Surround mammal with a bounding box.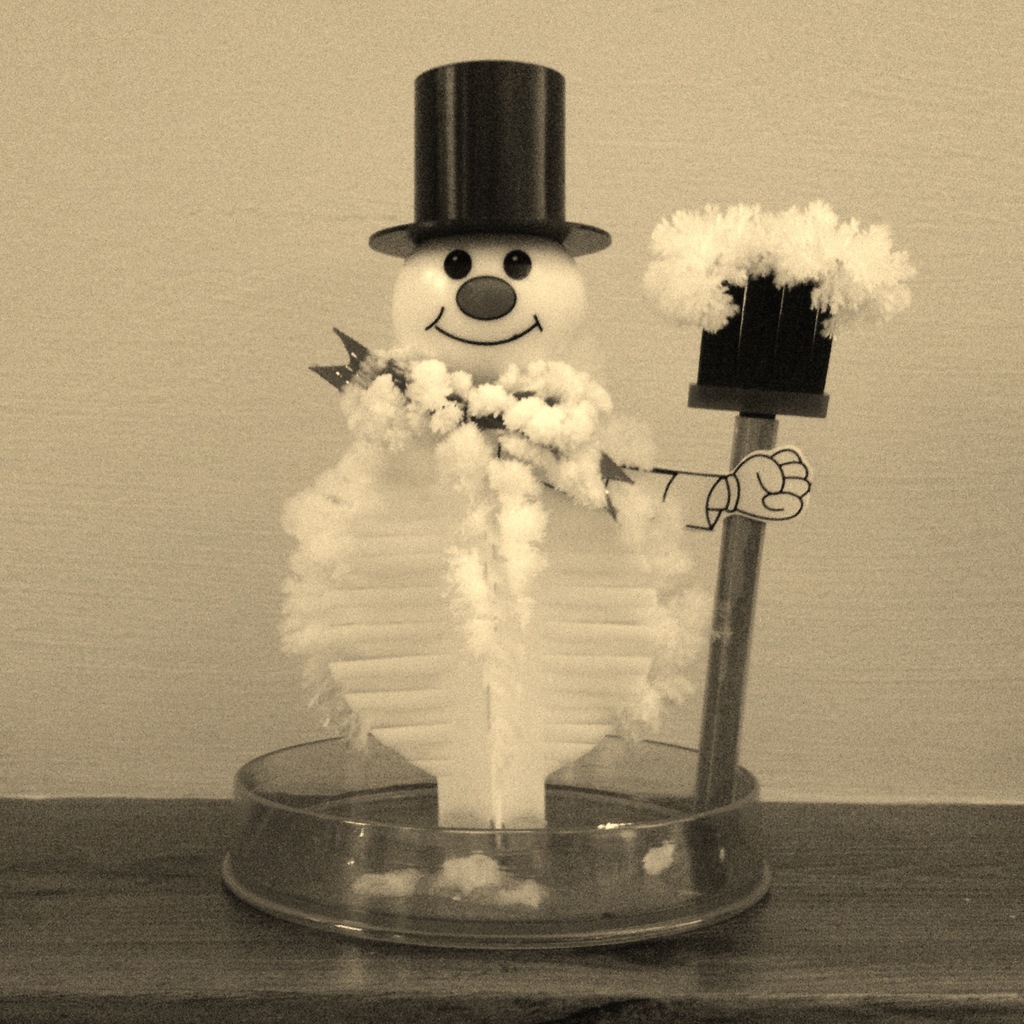
rect(246, 24, 883, 854).
